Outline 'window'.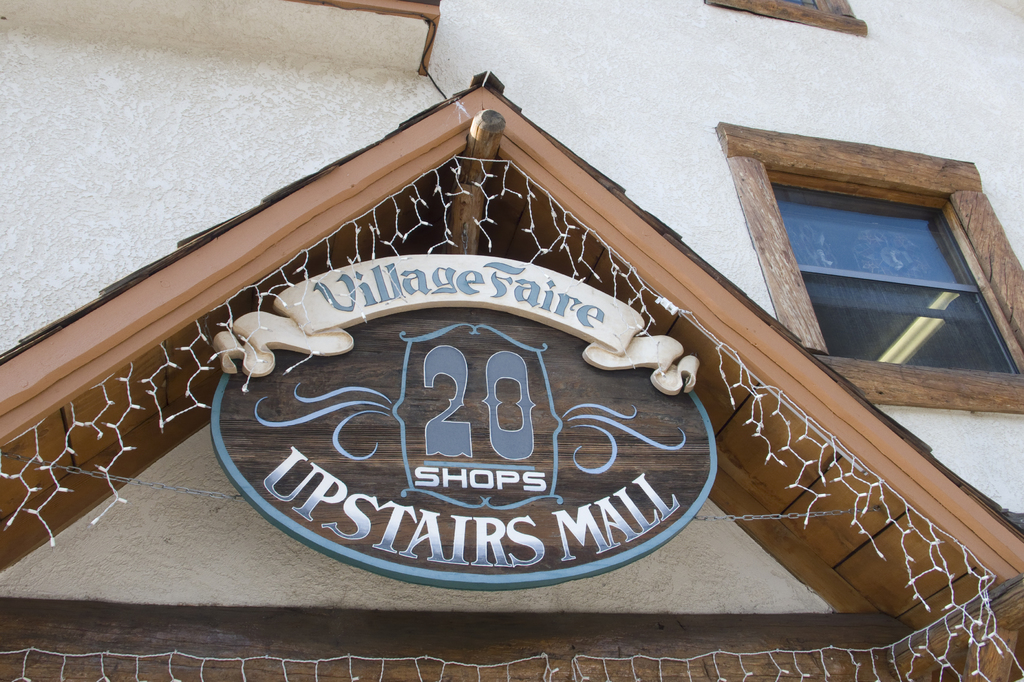
Outline: <region>726, 146, 982, 352</region>.
